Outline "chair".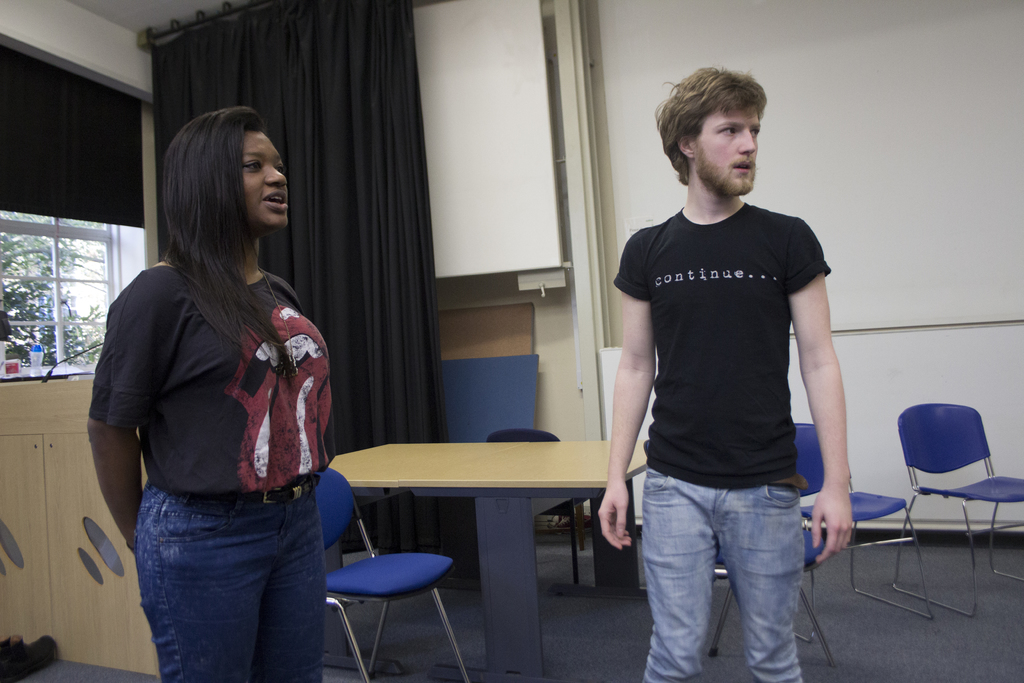
Outline: x1=896 y1=399 x2=1015 y2=587.
